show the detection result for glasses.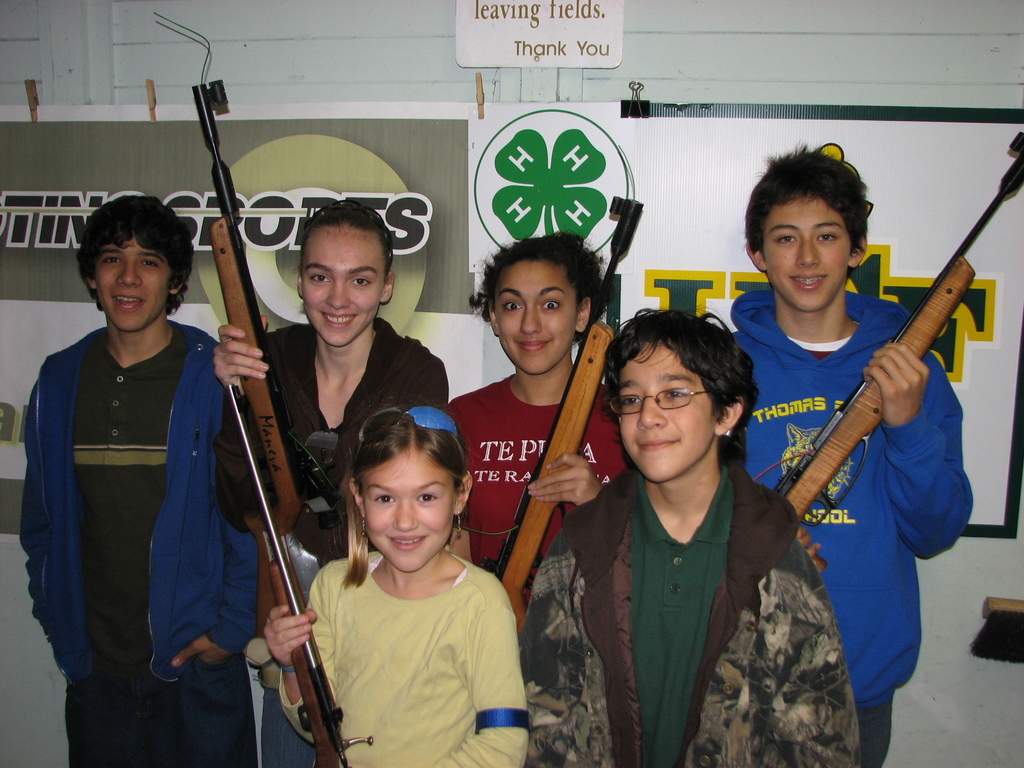
[x1=607, y1=385, x2=715, y2=415].
